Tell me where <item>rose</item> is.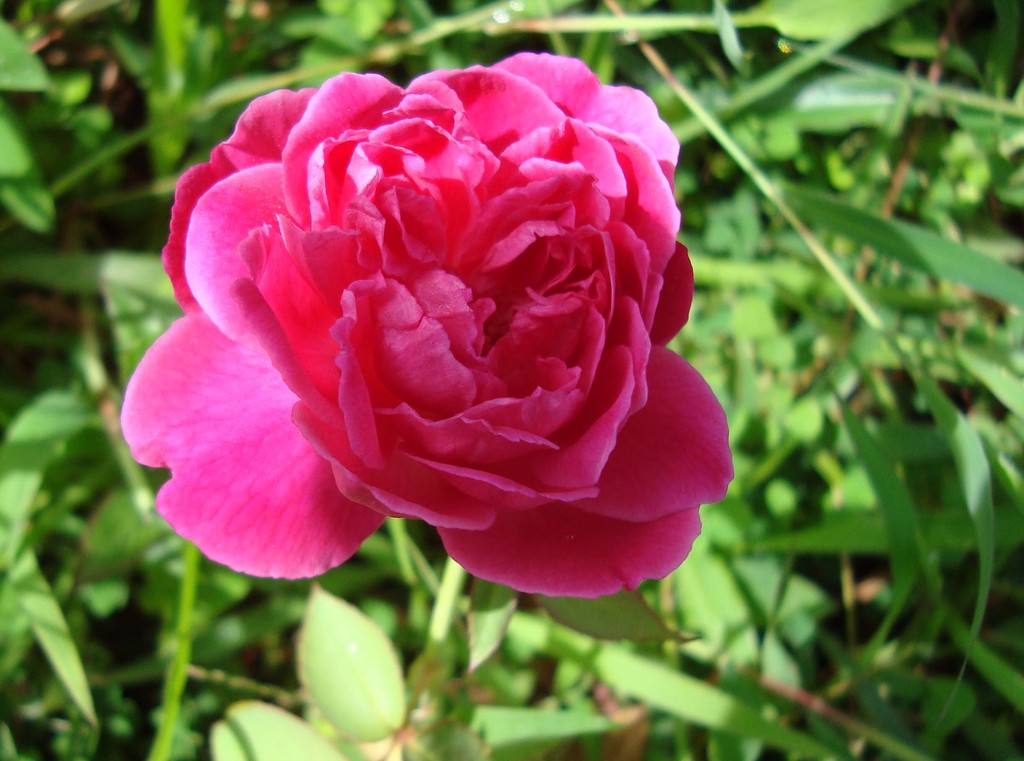
<item>rose</item> is at (left=124, top=48, right=735, bottom=598).
